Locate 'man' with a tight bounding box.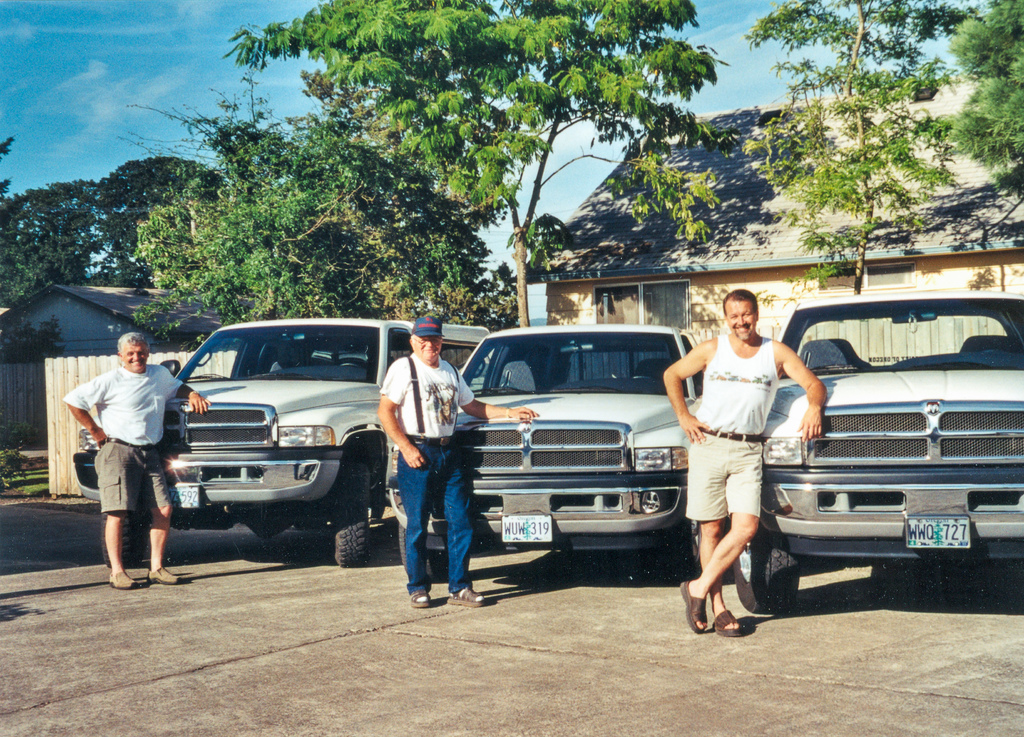
bbox(61, 332, 215, 588).
